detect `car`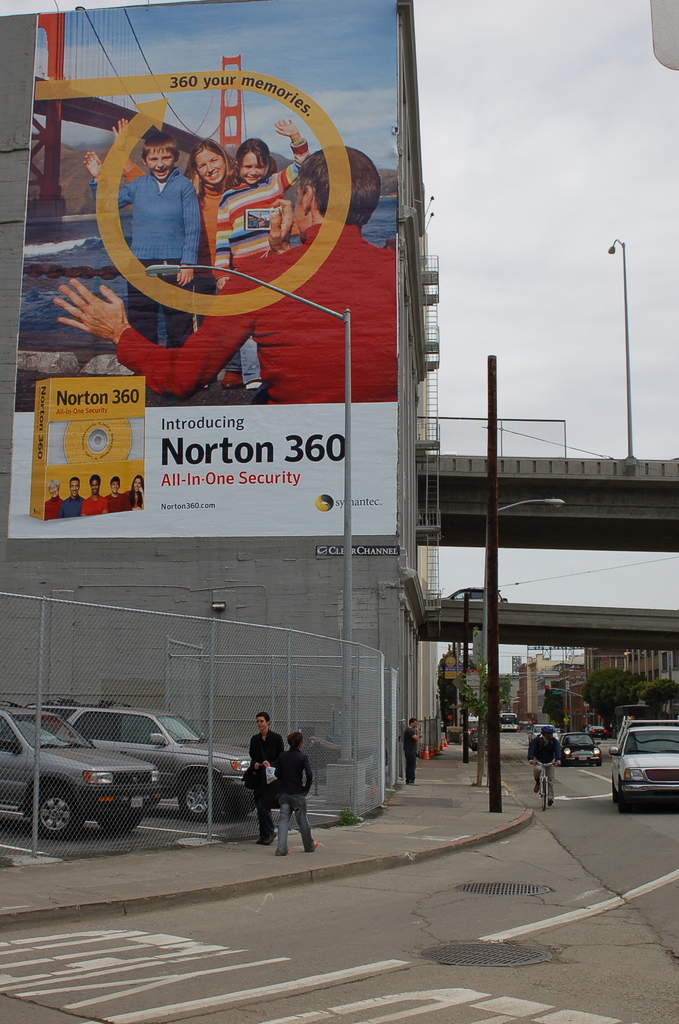
pyautogui.locateOnScreen(0, 703, 154, 858)
